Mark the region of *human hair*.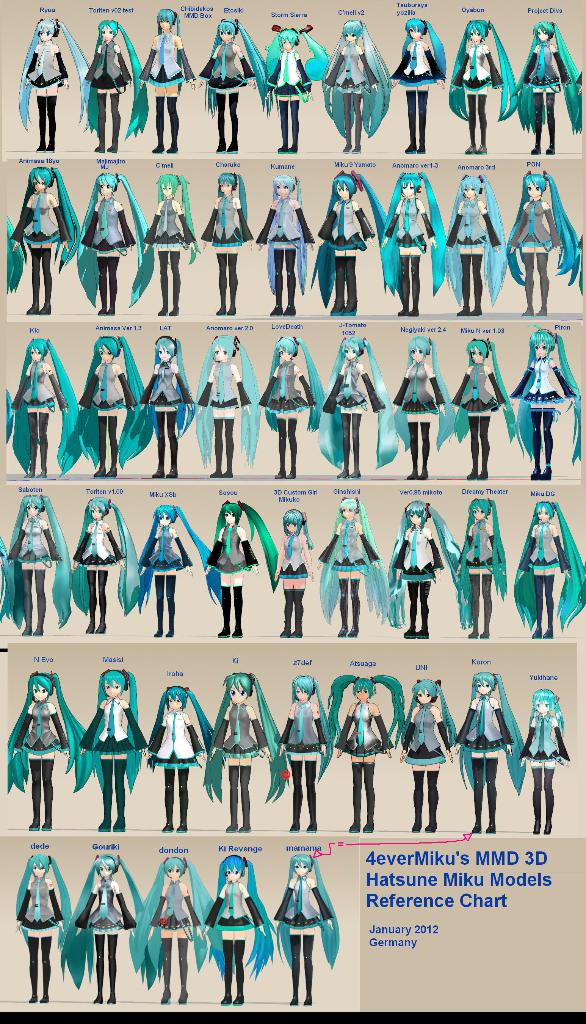
Region: {"x1": 207, "y1": 855, "x2": 273, "y2": 982}.
